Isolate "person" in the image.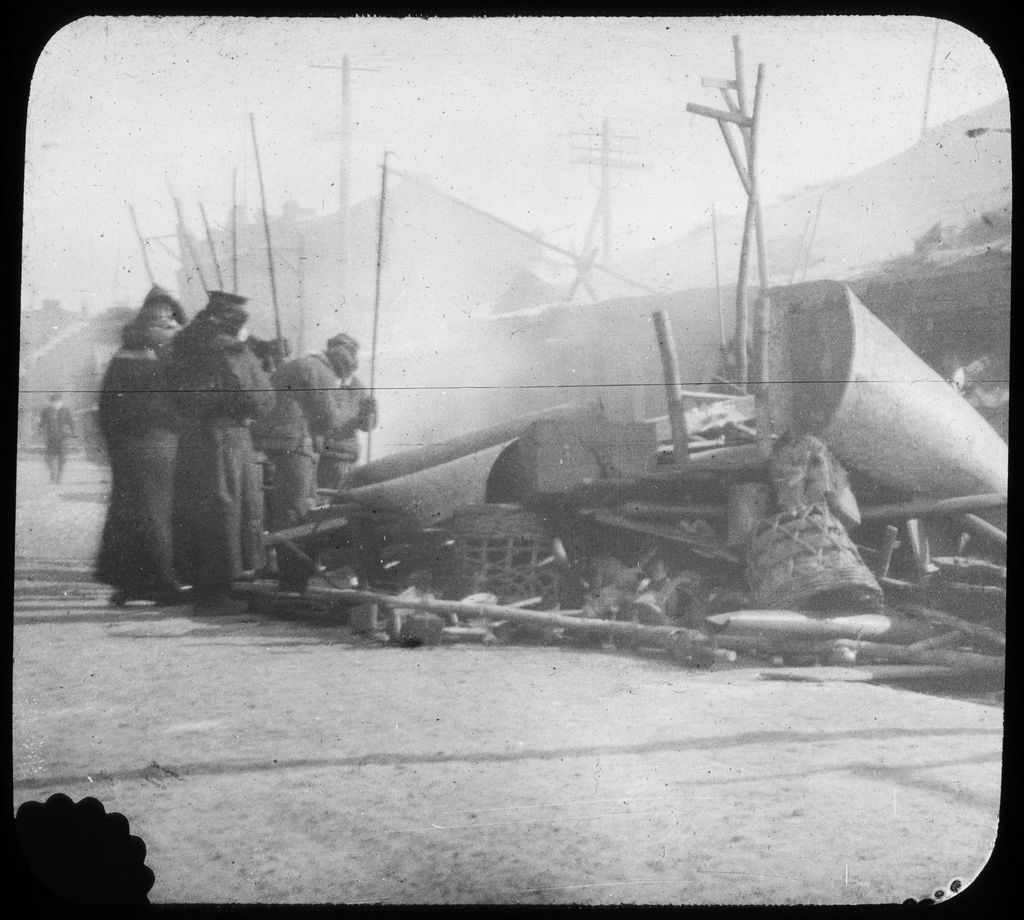
Isolated region: l=32, t=394, r=78, b=487.
